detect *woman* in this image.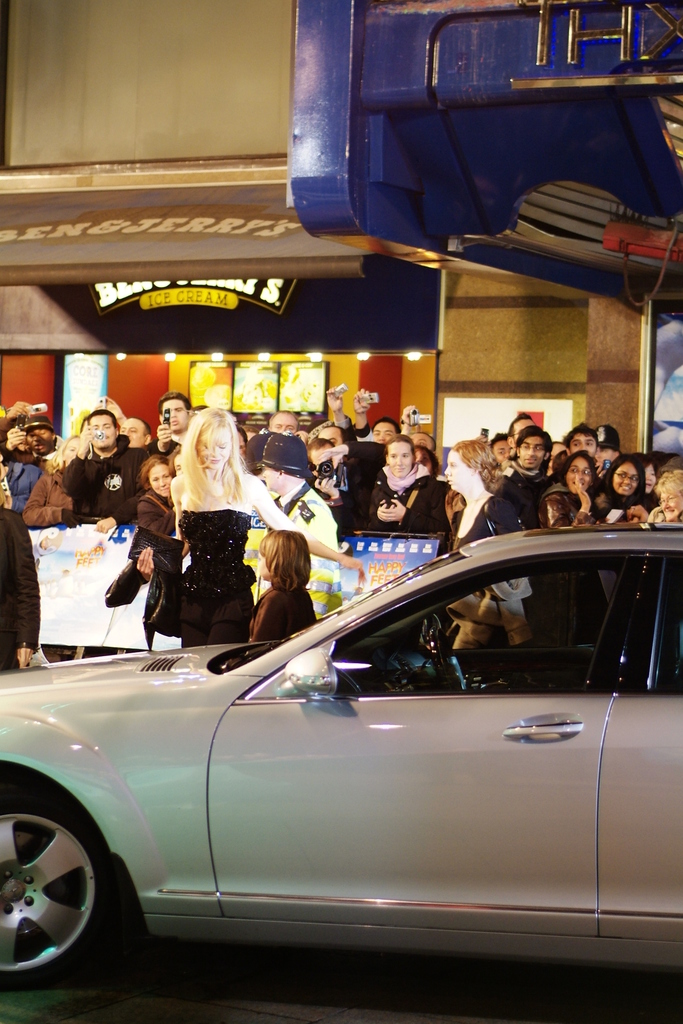
Detection: 589:452:642:525.
